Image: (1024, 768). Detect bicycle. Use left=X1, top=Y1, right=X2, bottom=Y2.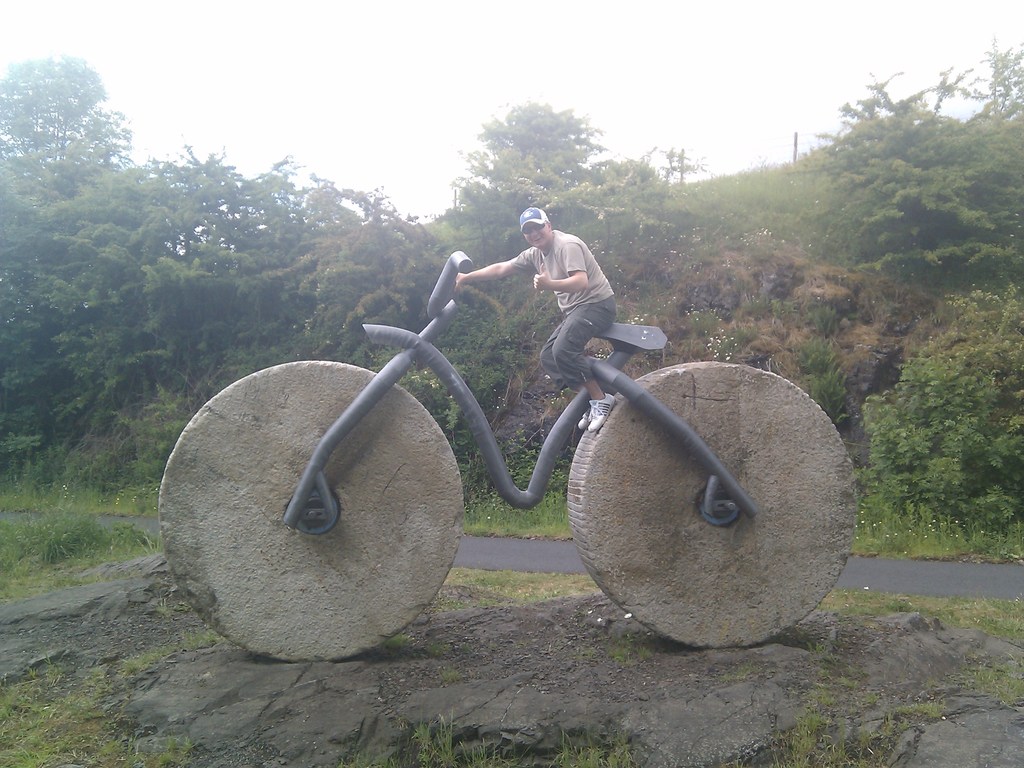
left=152, top=268, right=912, bottom=628.
